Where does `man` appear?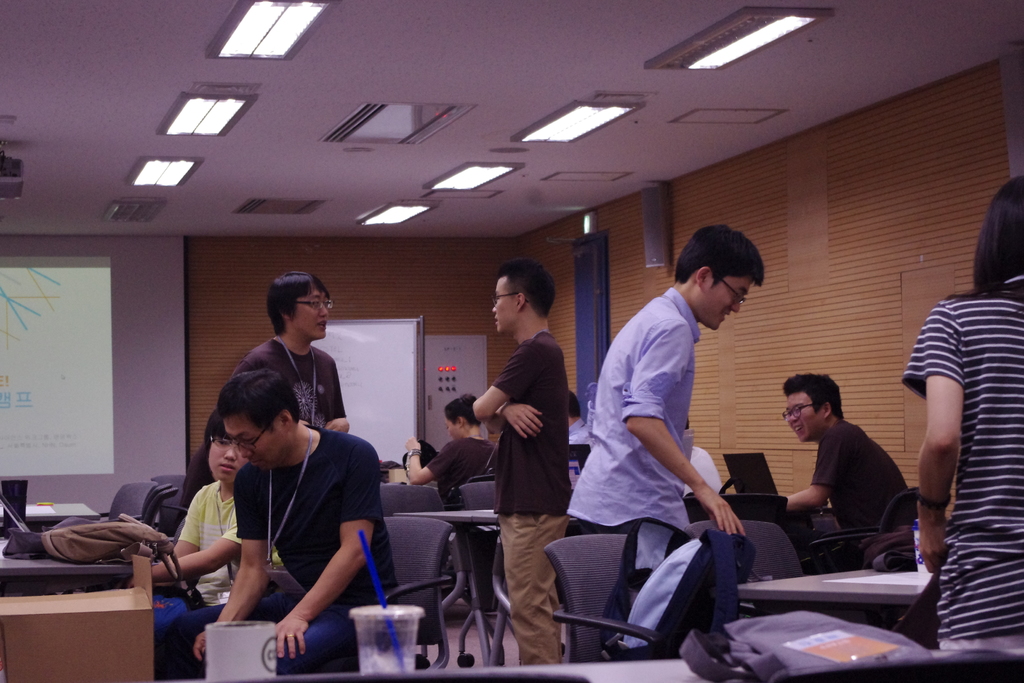
Appears at 195 363 396 682.
